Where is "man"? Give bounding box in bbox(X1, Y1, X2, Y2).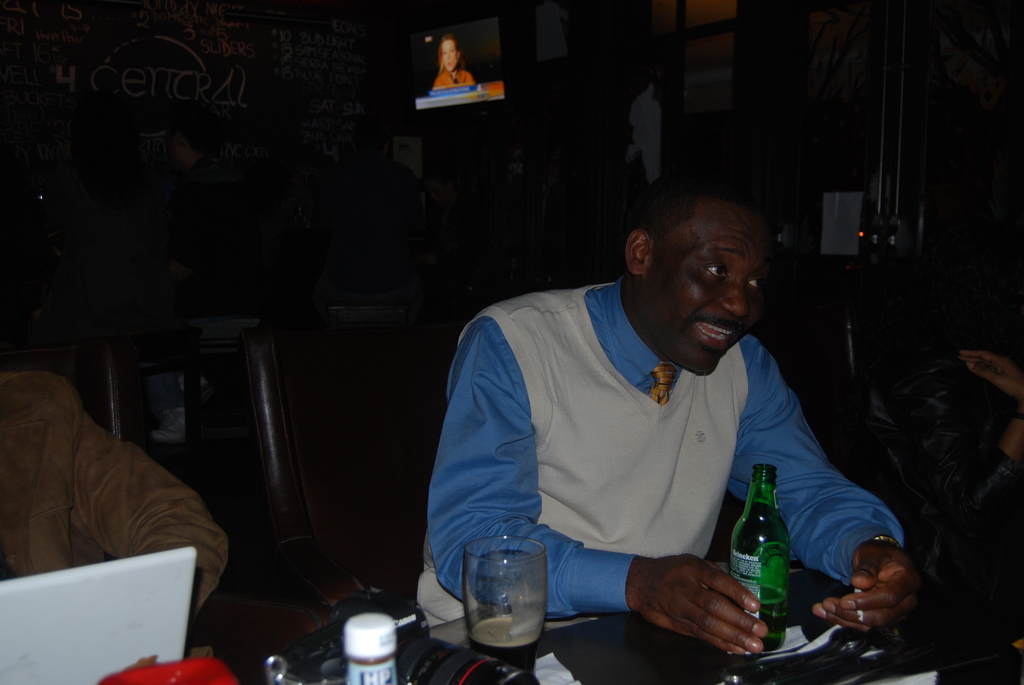
bbox(429, 157, 901, 672).
